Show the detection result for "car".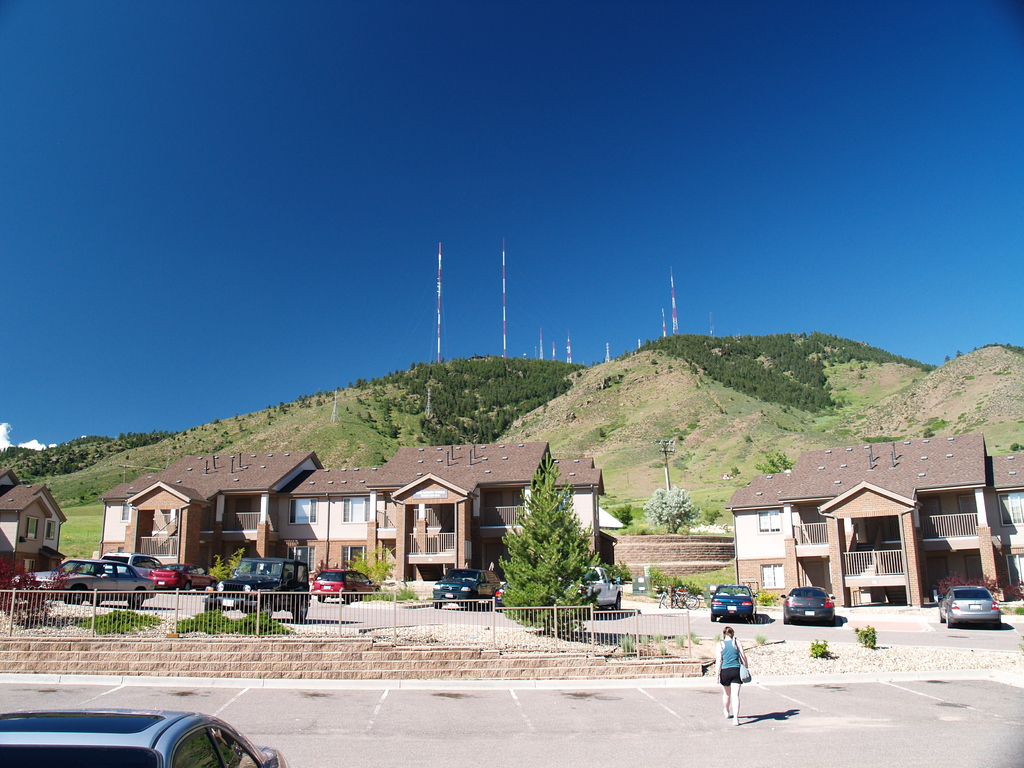
779/589/837/620.
